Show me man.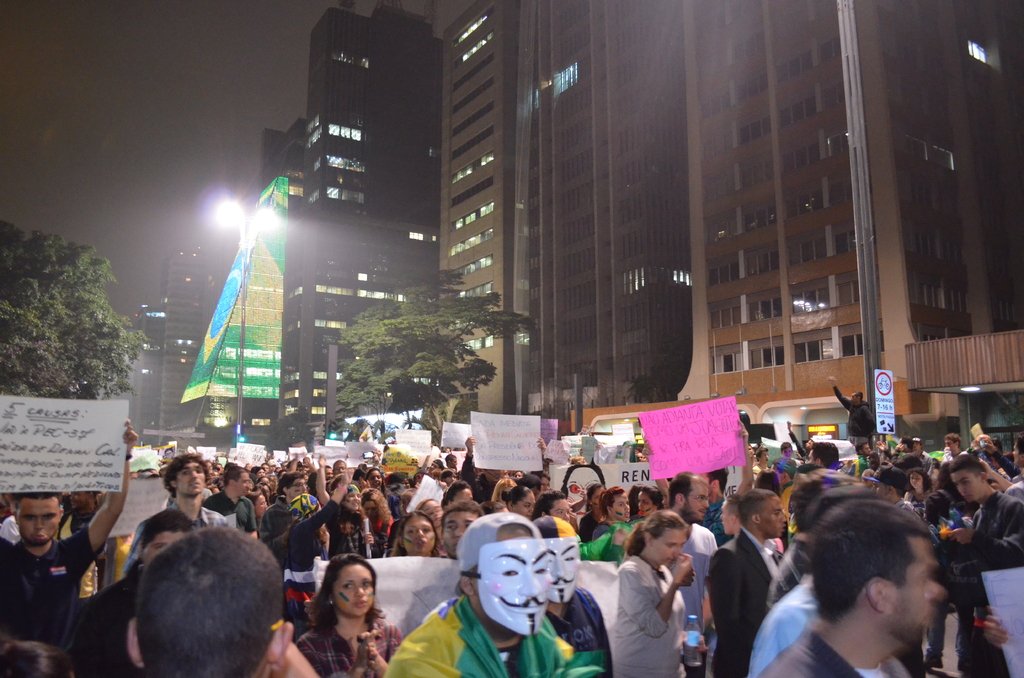
man is here: detection(974, 433, 1023, 474).
